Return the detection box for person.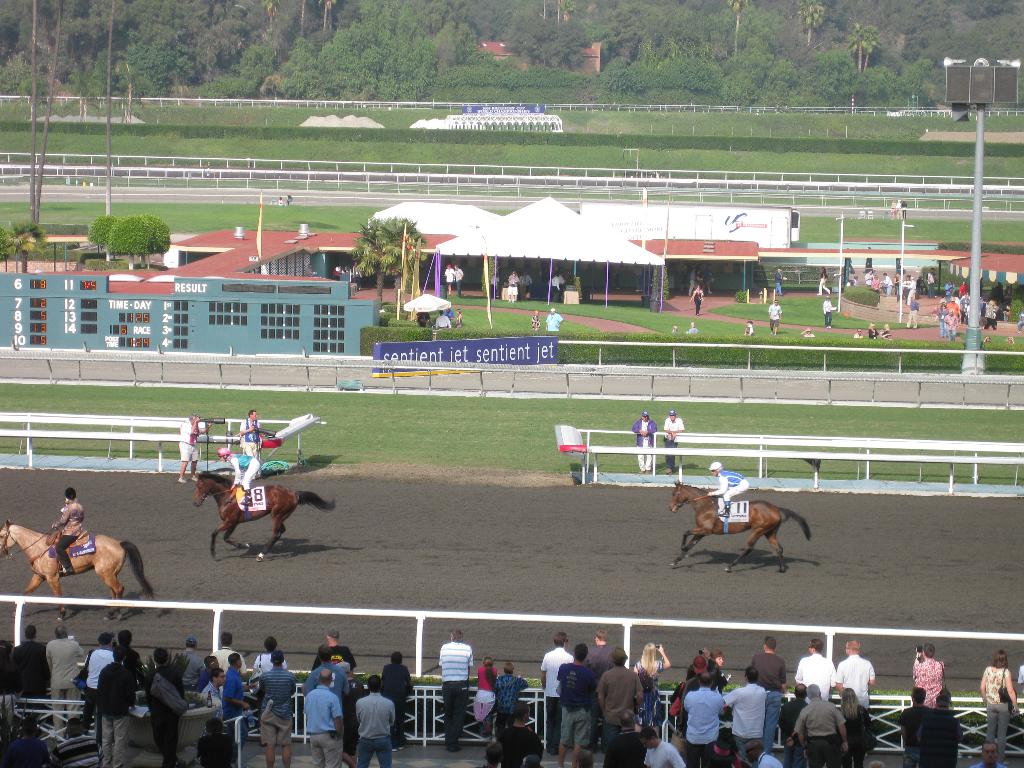
491:676:524:723.
